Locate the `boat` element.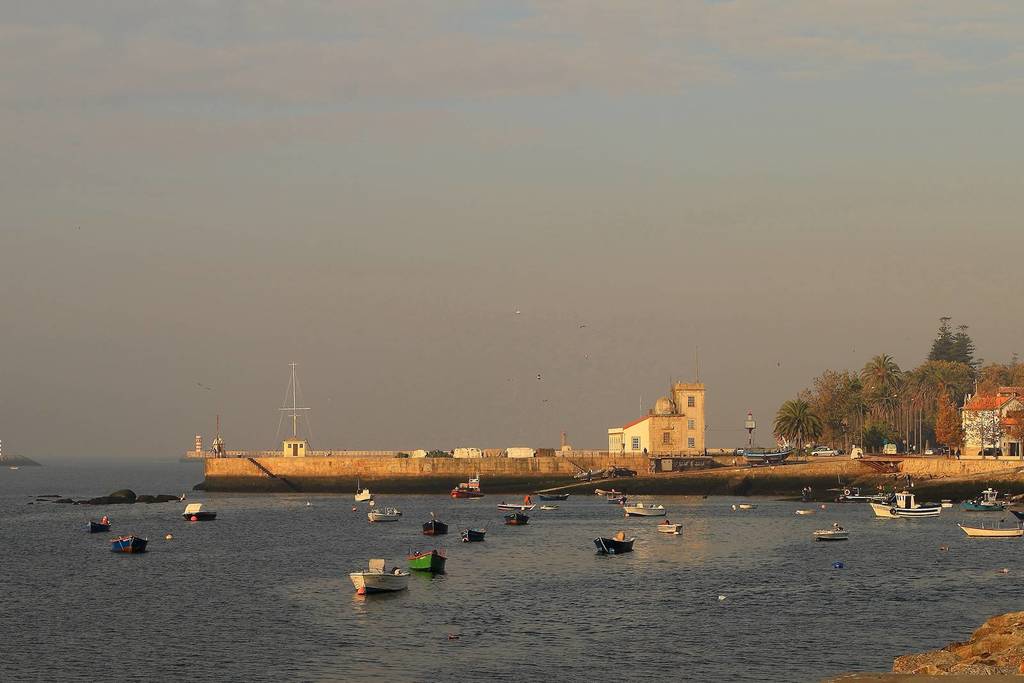
Element bbox: box=[741, 451, 788, 469].
